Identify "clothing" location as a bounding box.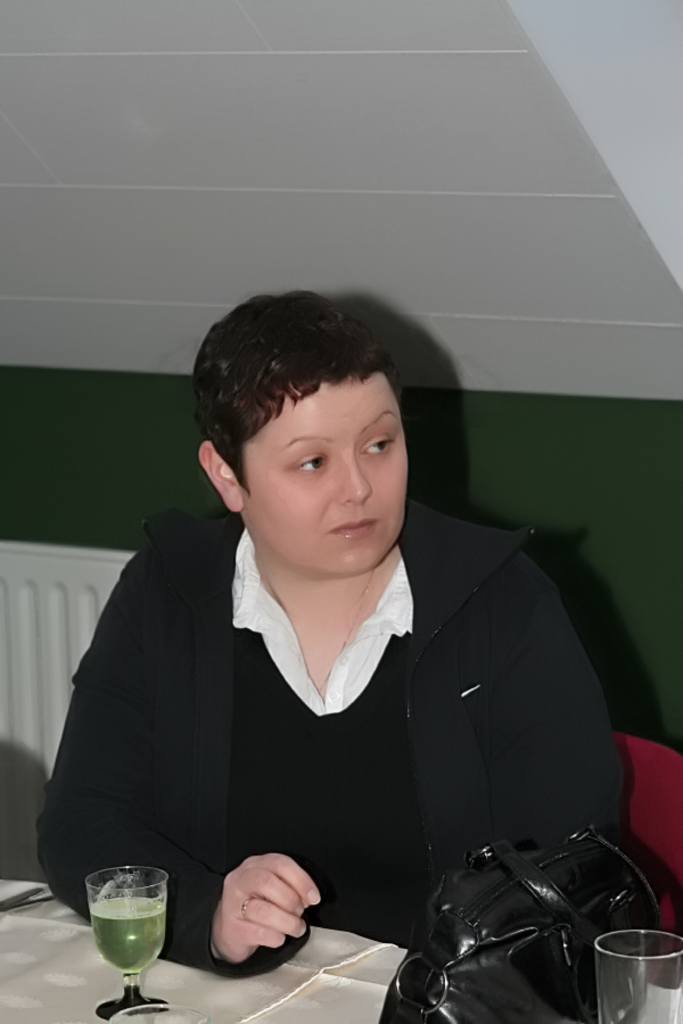
crop(25, 517, 536, 945).
